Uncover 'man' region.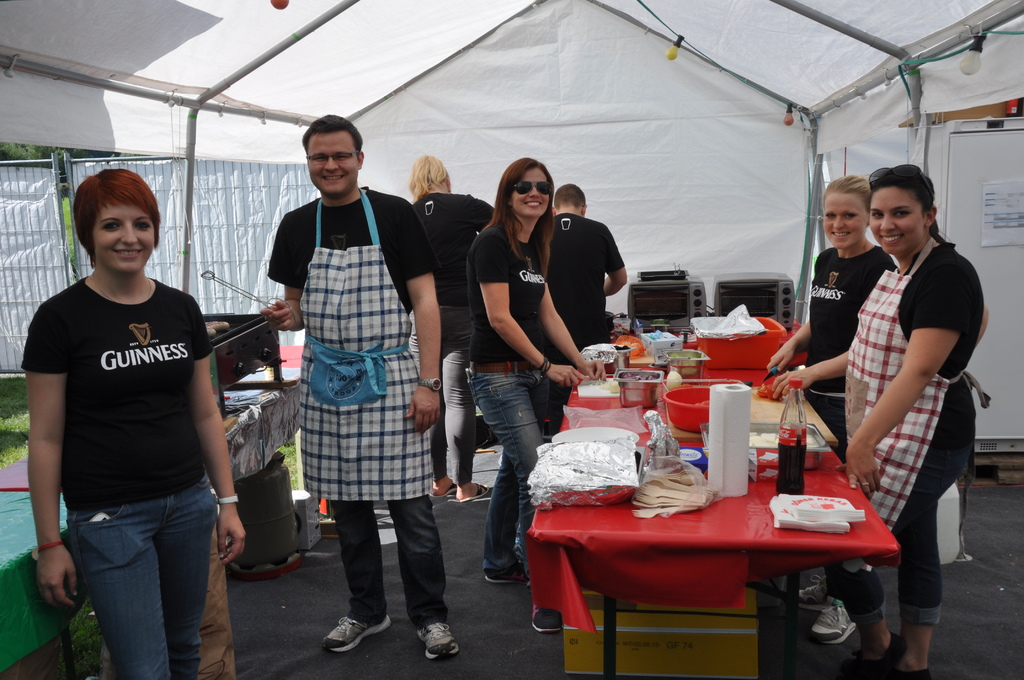
Uncovered: bbox=(550, 181, 630, 398).
